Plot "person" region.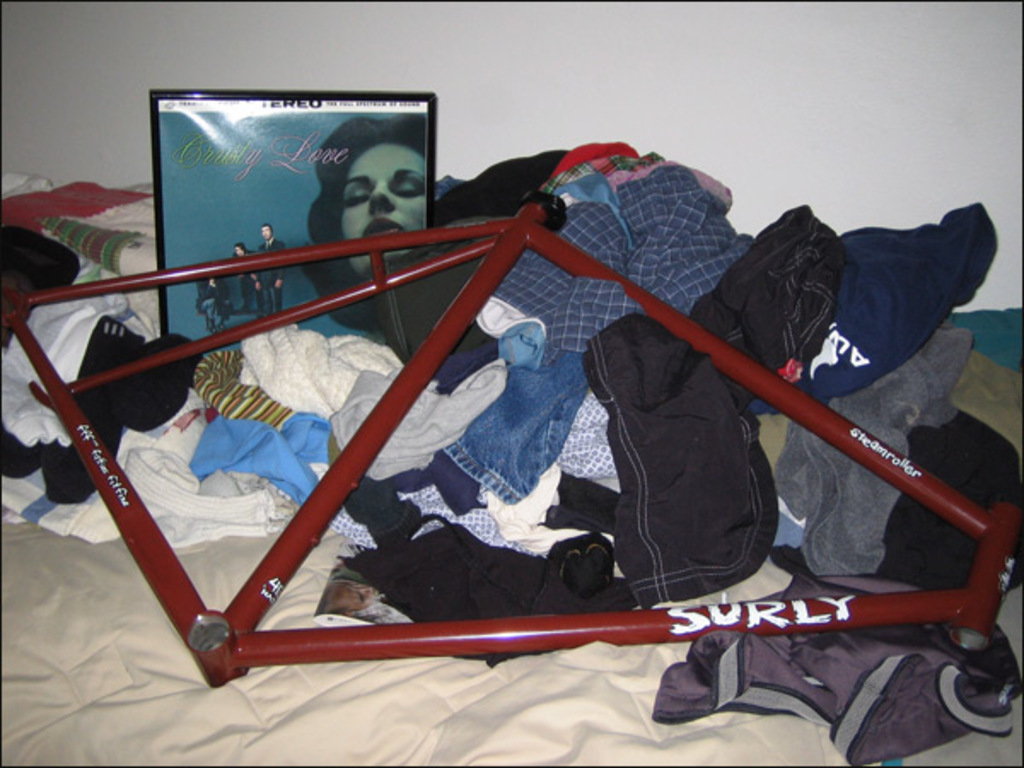
Plotted at {"x1": 236, "y1": 247, "x2": 253, "y2": 314}.
